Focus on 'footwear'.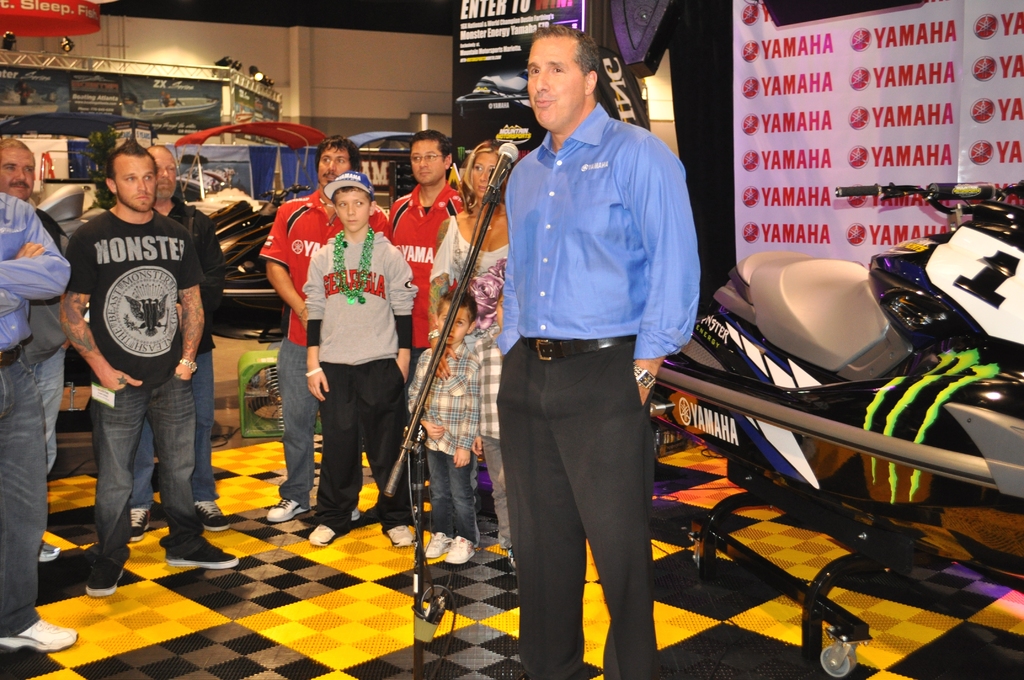
Focused at 0, 619, 81, 660.
